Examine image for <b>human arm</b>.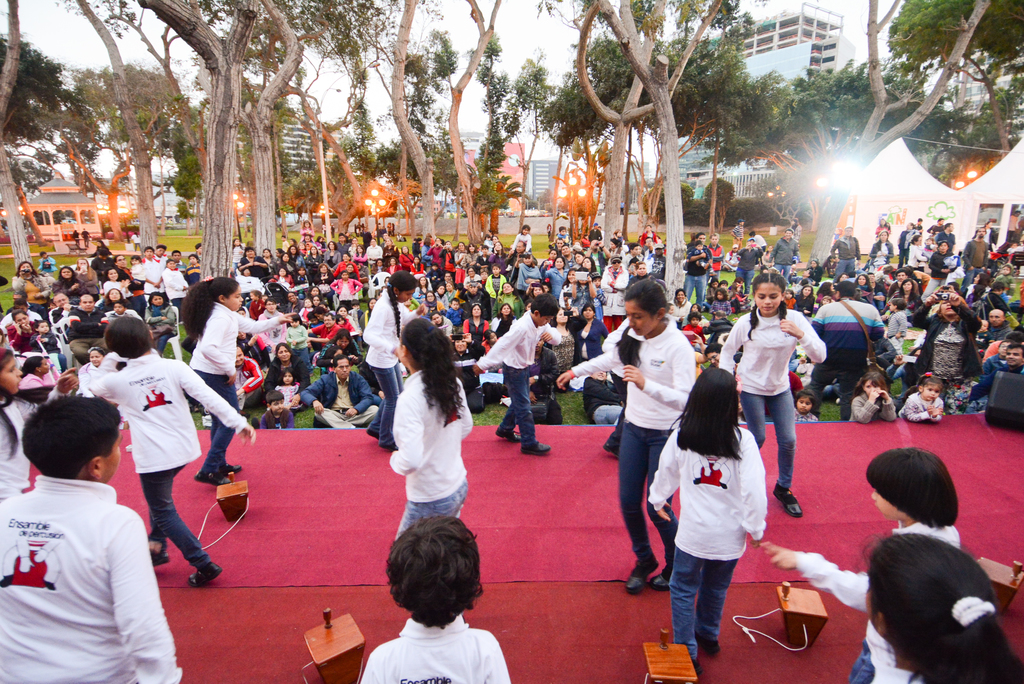
Examination result: 155:273:161:289.
